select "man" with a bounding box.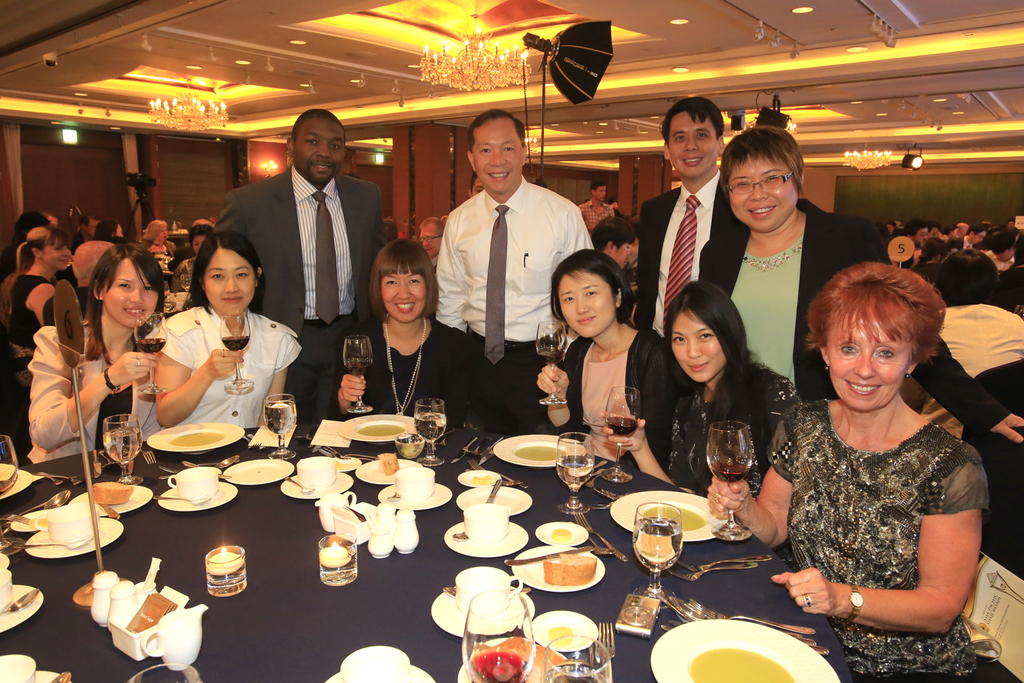
908, 218, 951, 255.
